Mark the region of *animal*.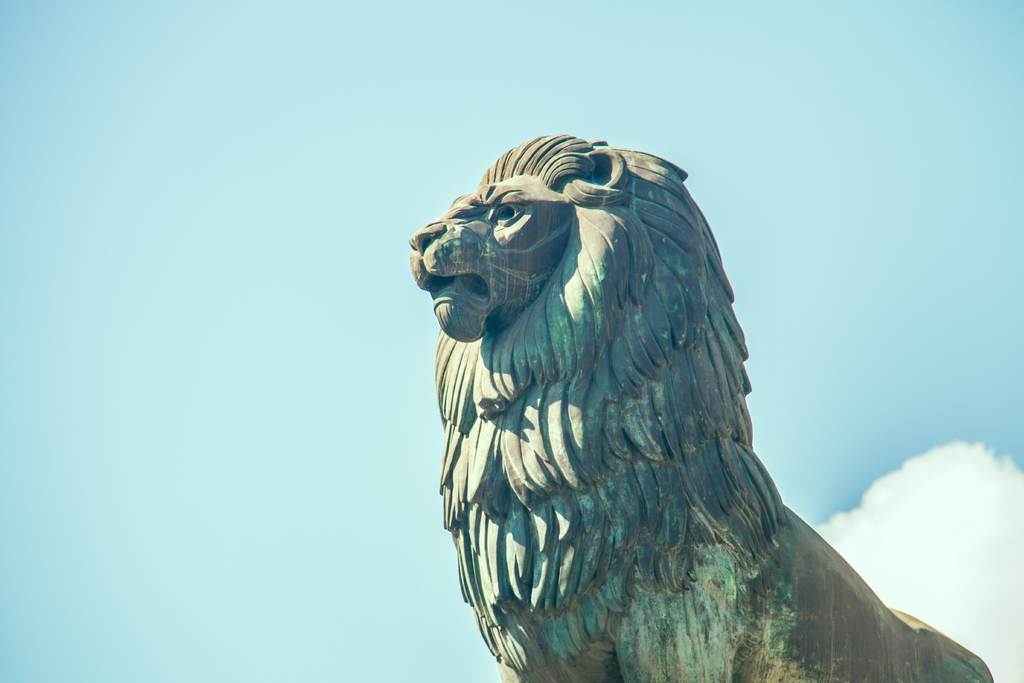
Region: rect(408, 128, 991, 682).
